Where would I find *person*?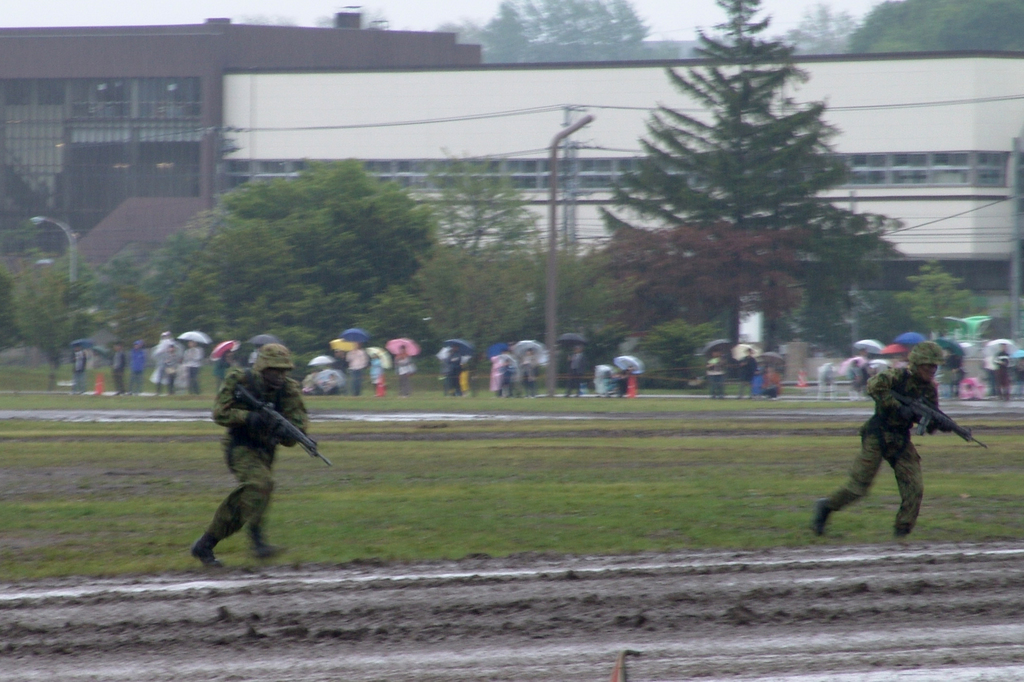
At {"x1": 368, "y1": 351, "x2": 389, "y2": 400}.
